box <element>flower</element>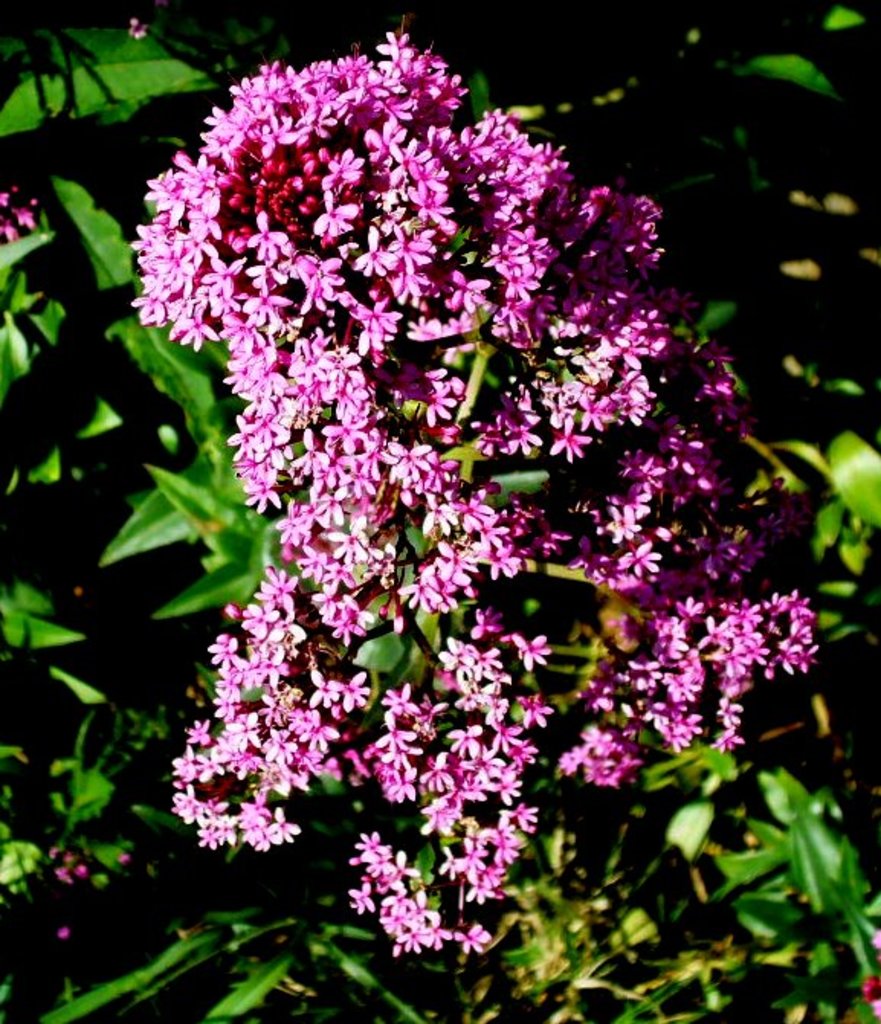
x1=46 y1=844 x2=90 y2=890
